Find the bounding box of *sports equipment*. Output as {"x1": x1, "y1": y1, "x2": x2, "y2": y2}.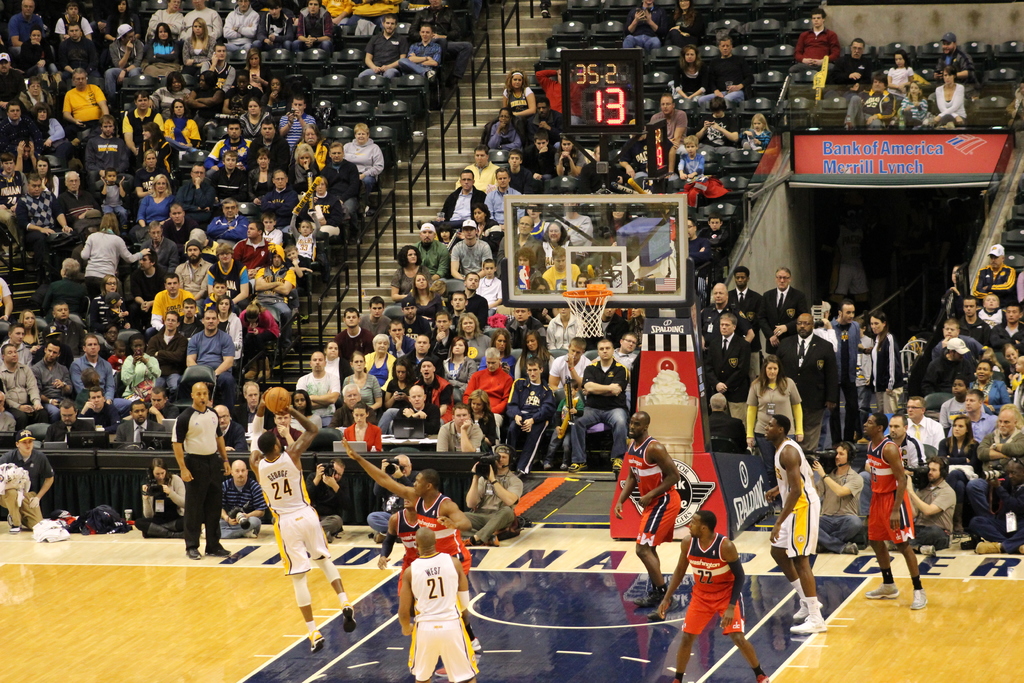
{"x1": 563, "y1": 289, "x2": 606, "y2": 336}.
